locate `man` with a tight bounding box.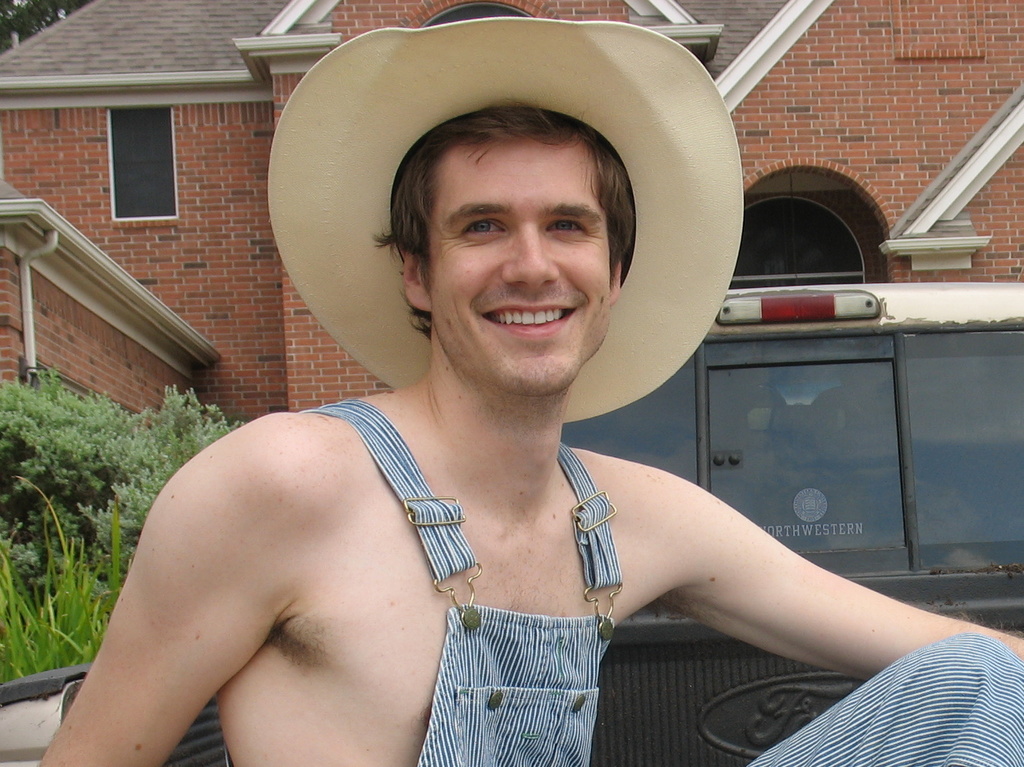
bbox=[28, 94, 1023, 766].
